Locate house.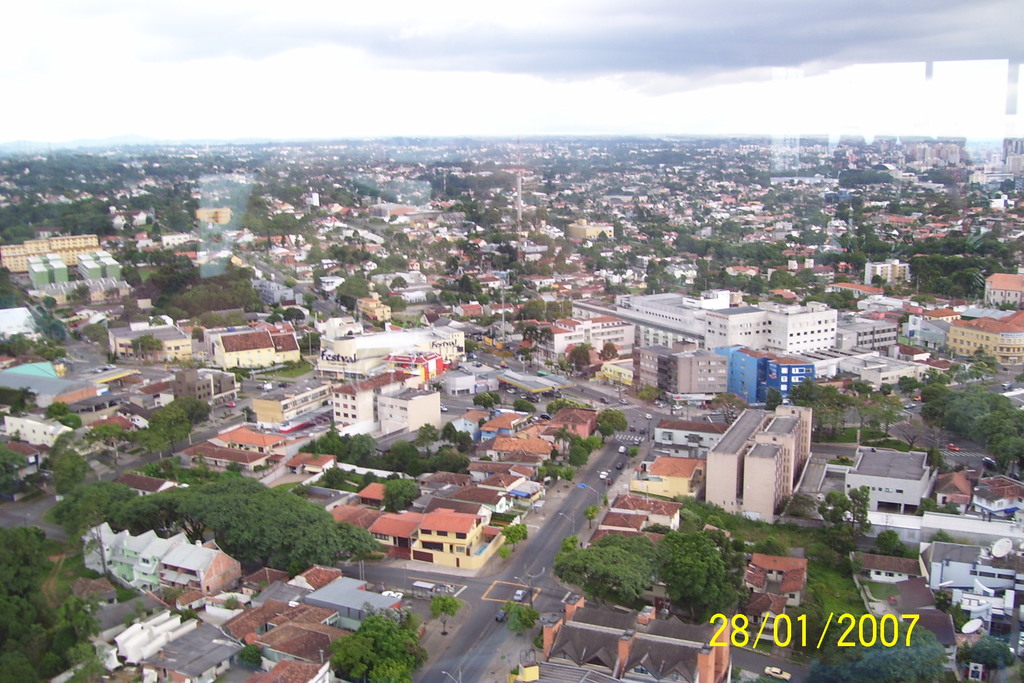
Bounding box: pyautogui.locateOnScreen(452, 301, 482, 318).
